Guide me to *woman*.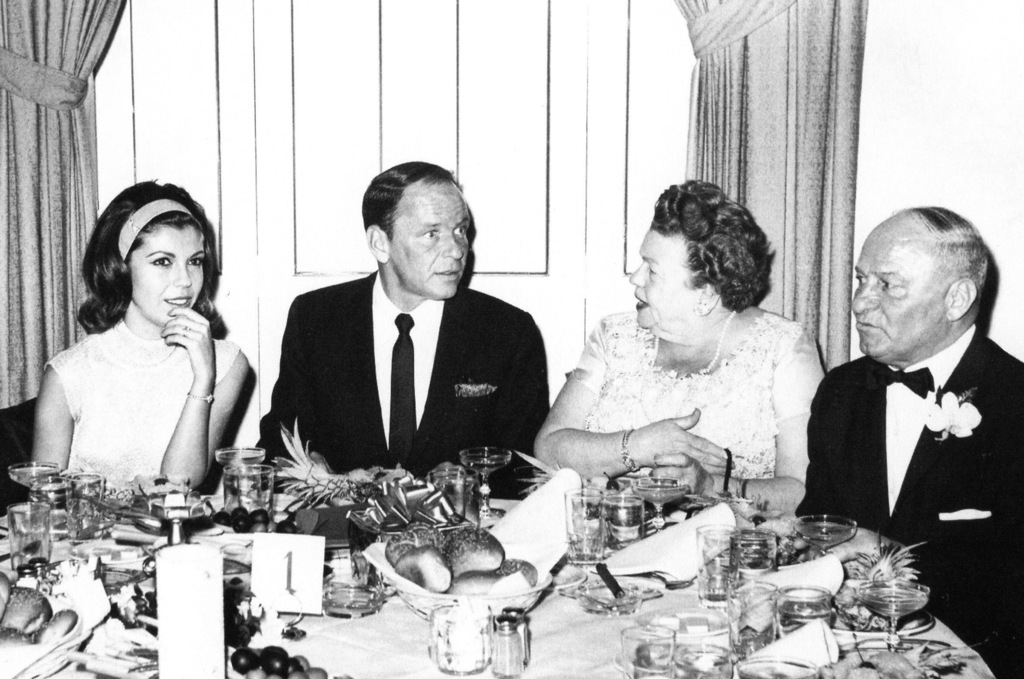
Guidance: locate(29, 182, 253, 495).
